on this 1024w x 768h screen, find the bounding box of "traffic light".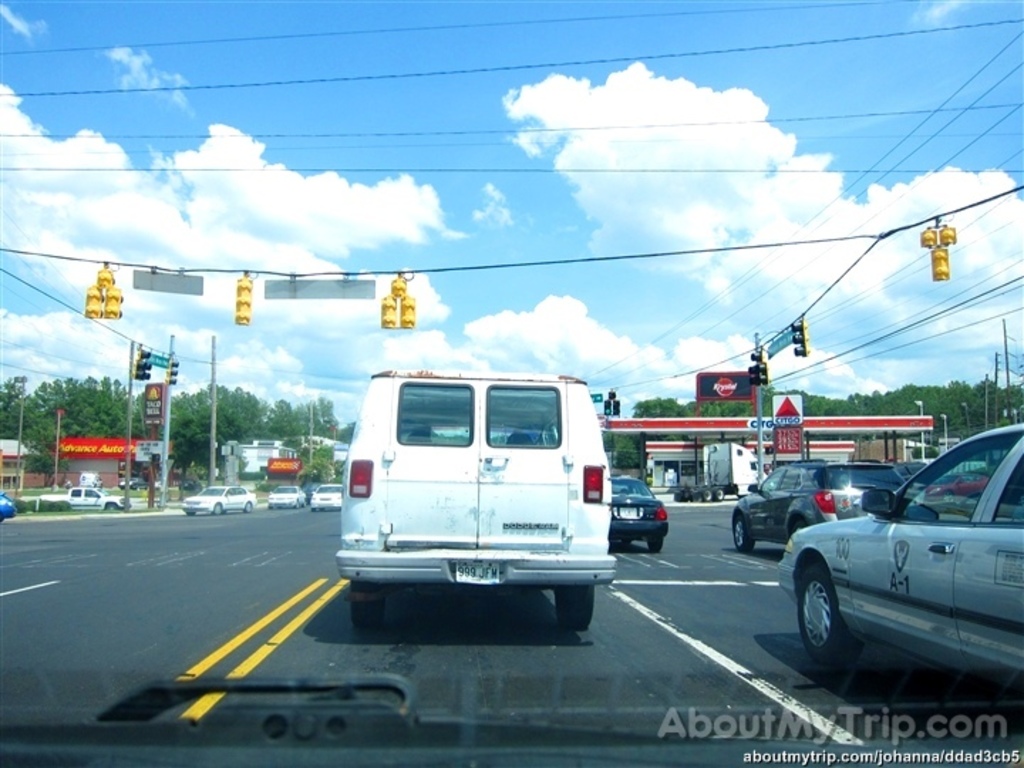
Bounding box: {"x1": 792, "y1": 314, "x2": 808, "y2": 358}.
